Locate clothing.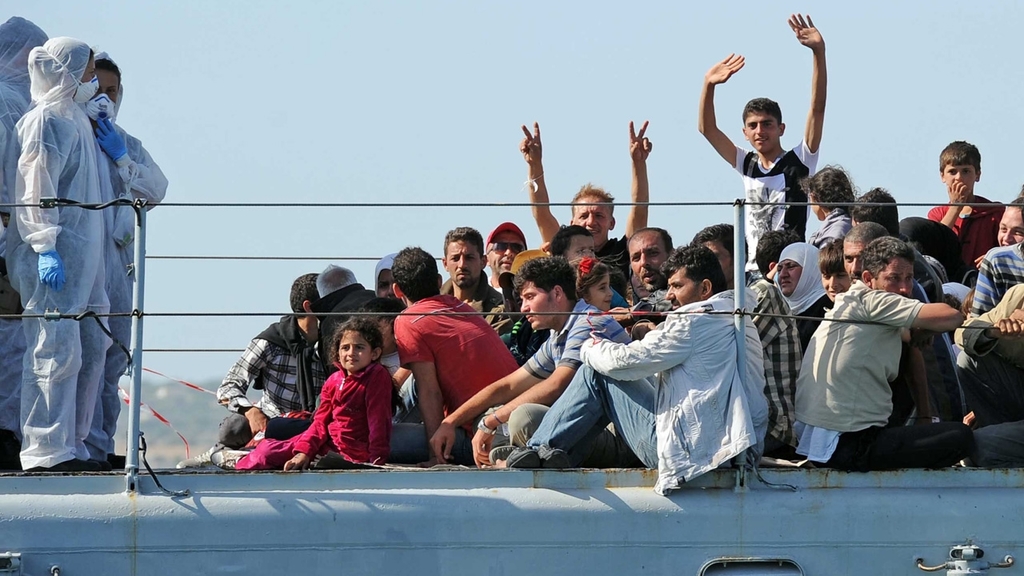
Bounding box: [0, 75, 30, 434].
